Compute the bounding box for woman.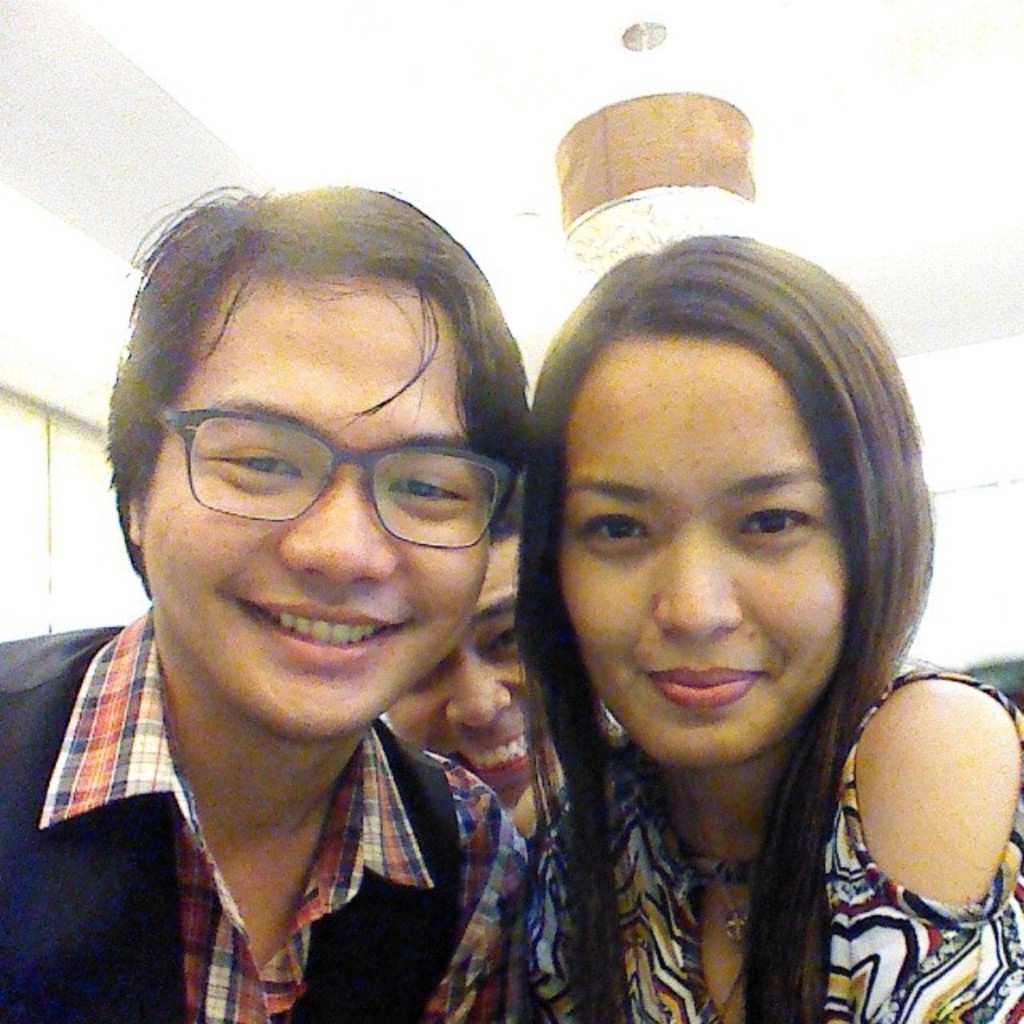
{"left": 374, "top": 203, "right": 978, "bottom": 1023}.
